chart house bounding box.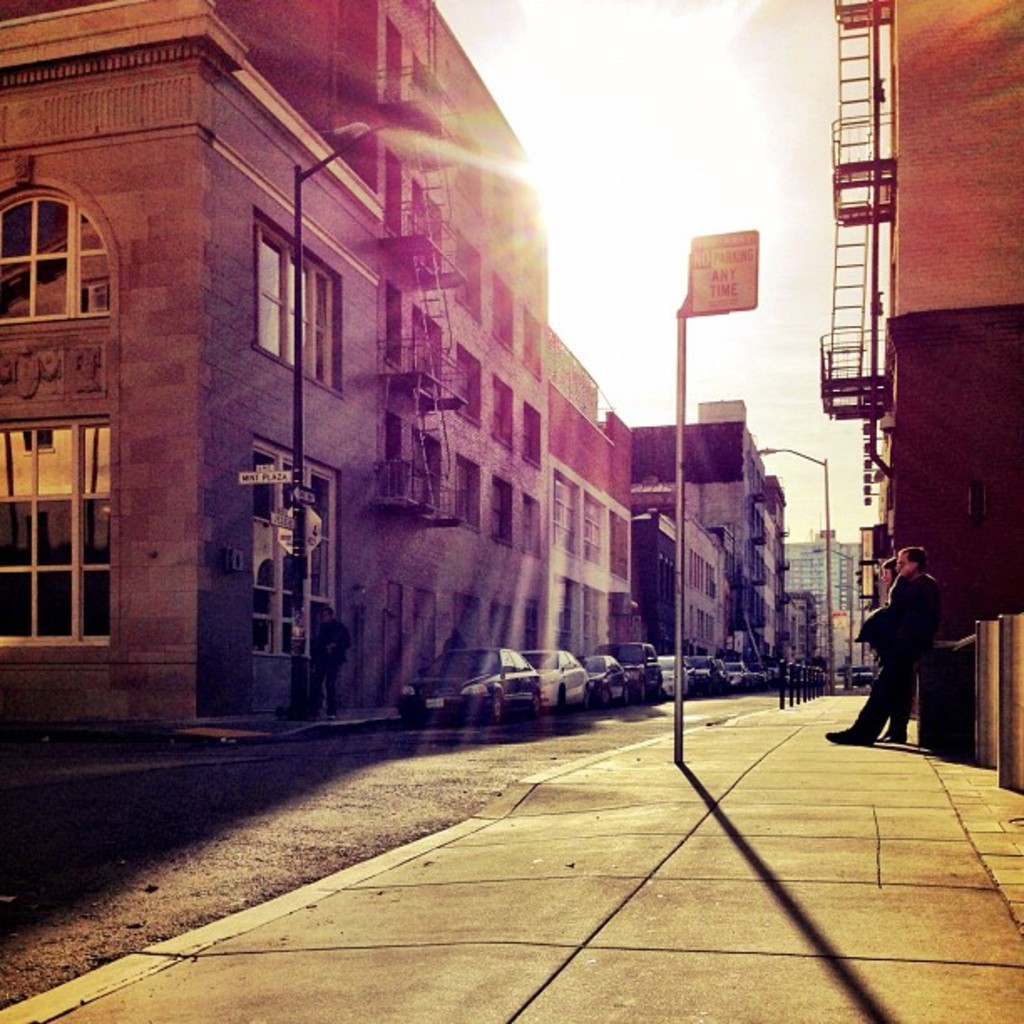
Charted: [left=611, top=412, right=781, bottom=688].
